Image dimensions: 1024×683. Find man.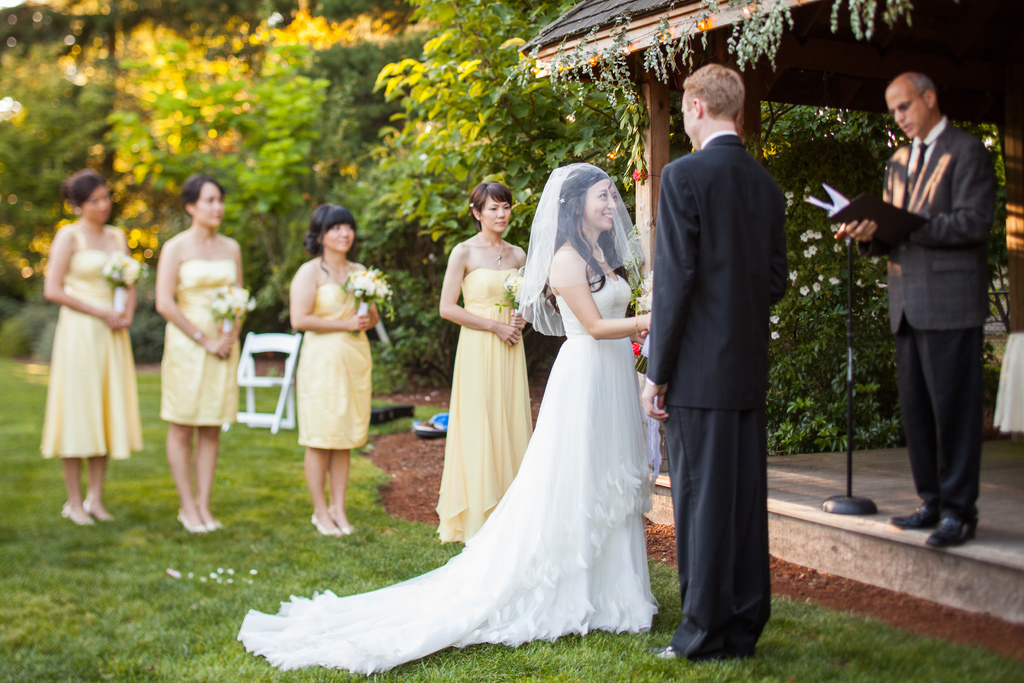
{"left": 644, "top": 67, "right": 794, "bottom": 658}.
